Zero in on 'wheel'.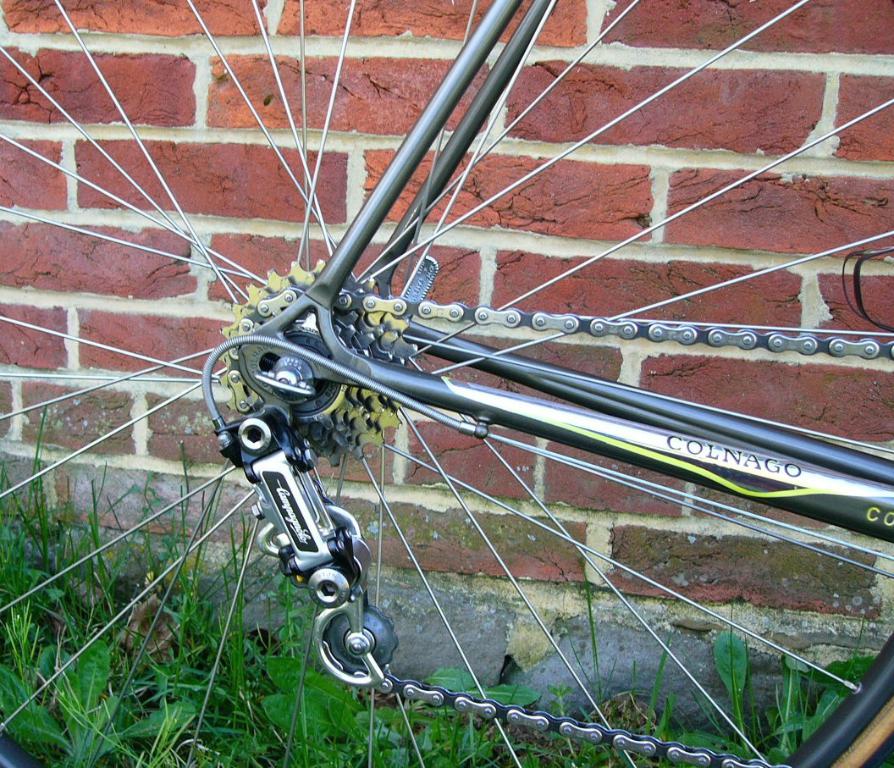
Zeroed in: rect(0, 0, 893, 767).
